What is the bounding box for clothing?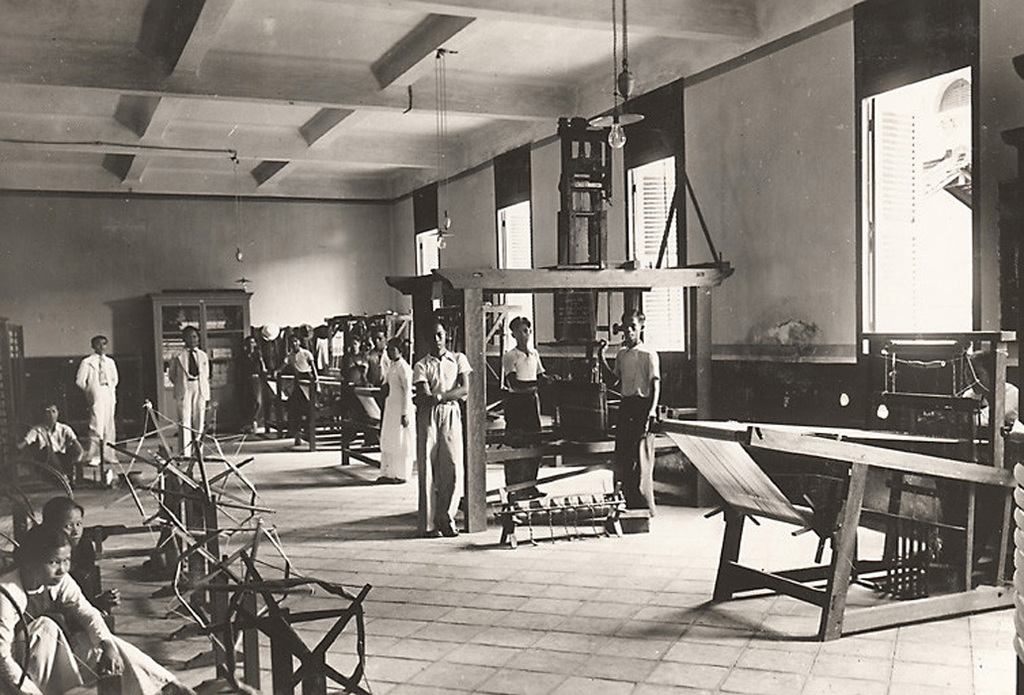
bbox=[228, 343, 261, 418].
